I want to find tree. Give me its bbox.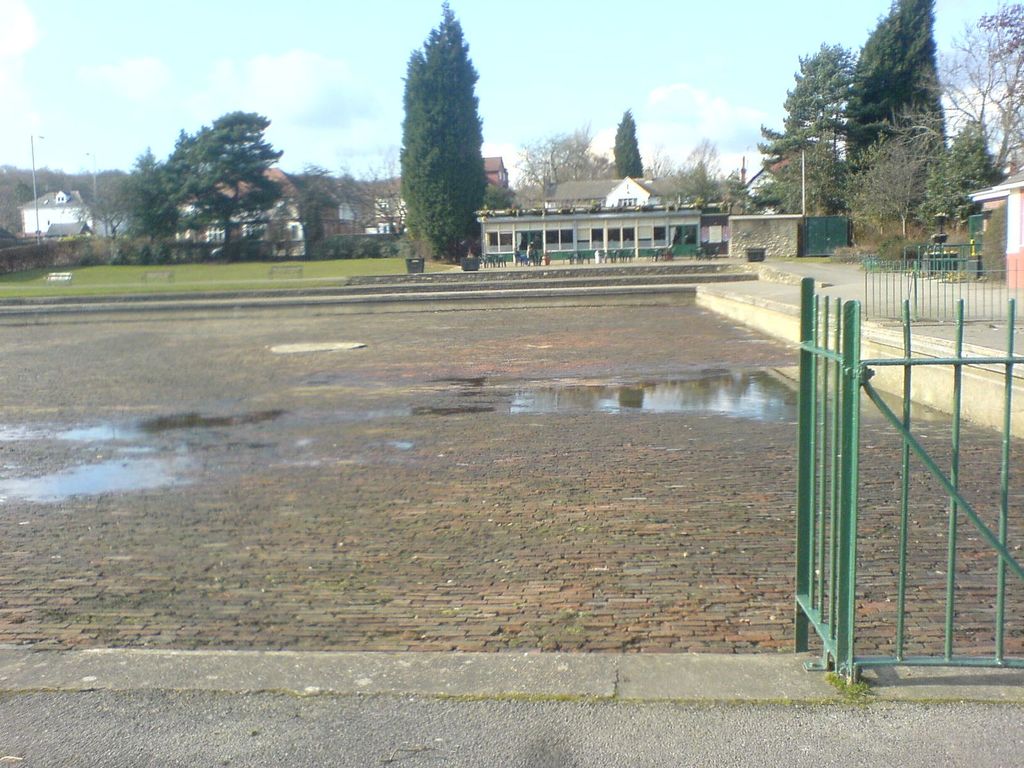
x1=383 y1=16 x2=495 y2=267.
